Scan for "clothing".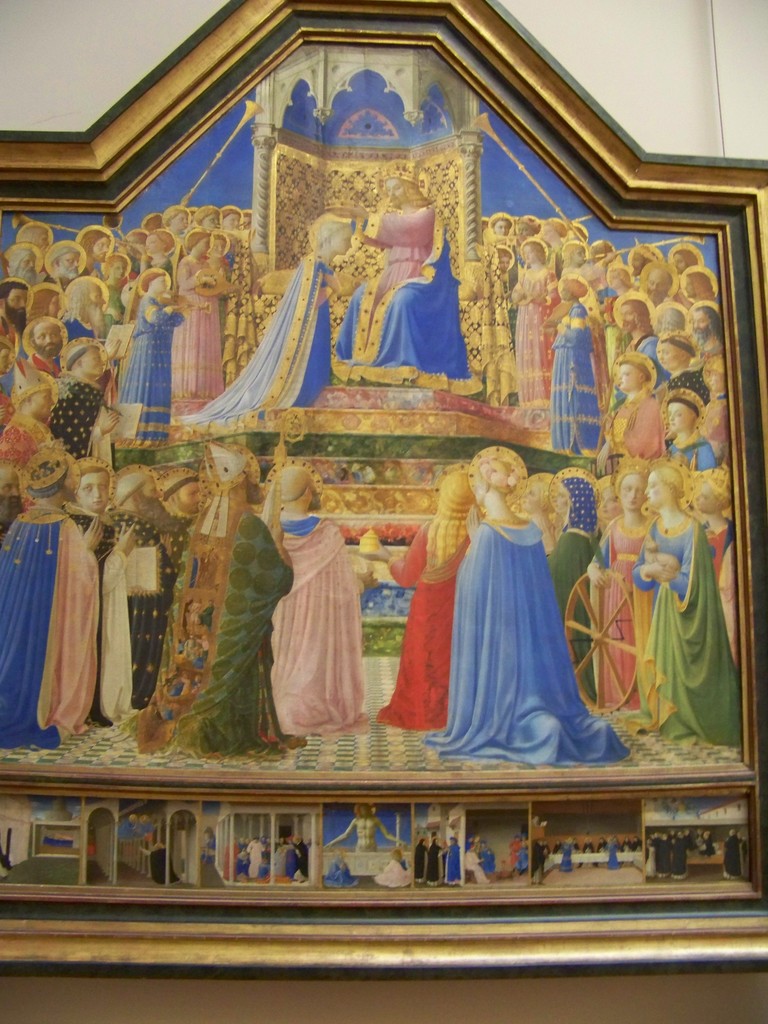
Scan result: x1=500 y1=264 x2=732 y2=461.
